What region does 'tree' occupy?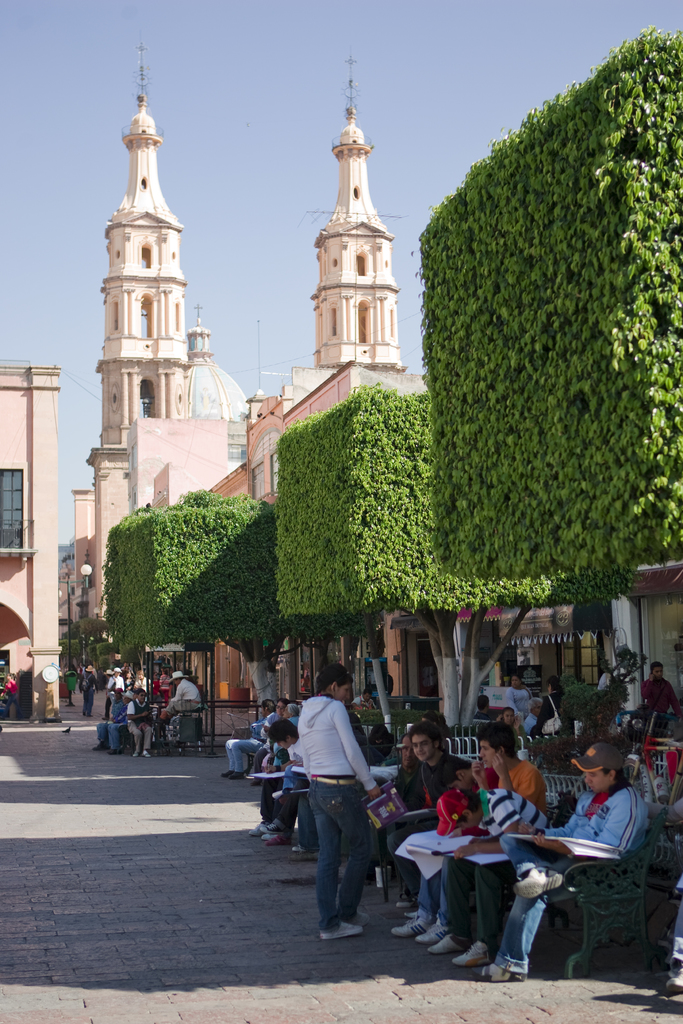
x1=273 y1=381 x2=641 y2=729.
